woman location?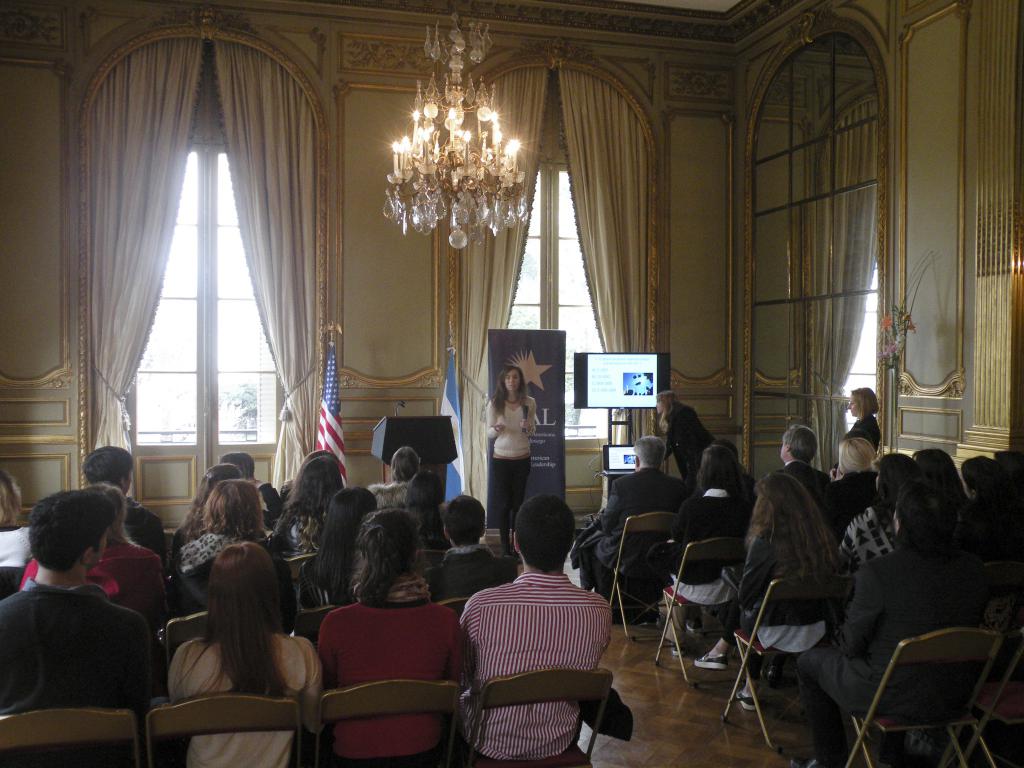
(832, 434, 880, 499)
